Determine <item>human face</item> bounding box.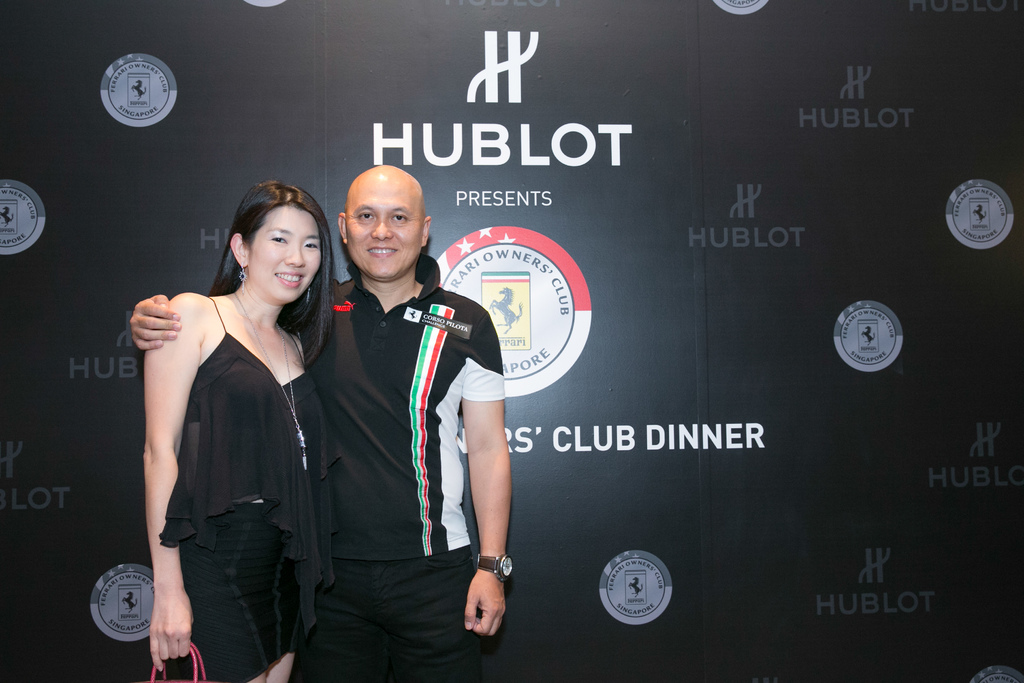
Determined: region(253, 205, 321, 301).
